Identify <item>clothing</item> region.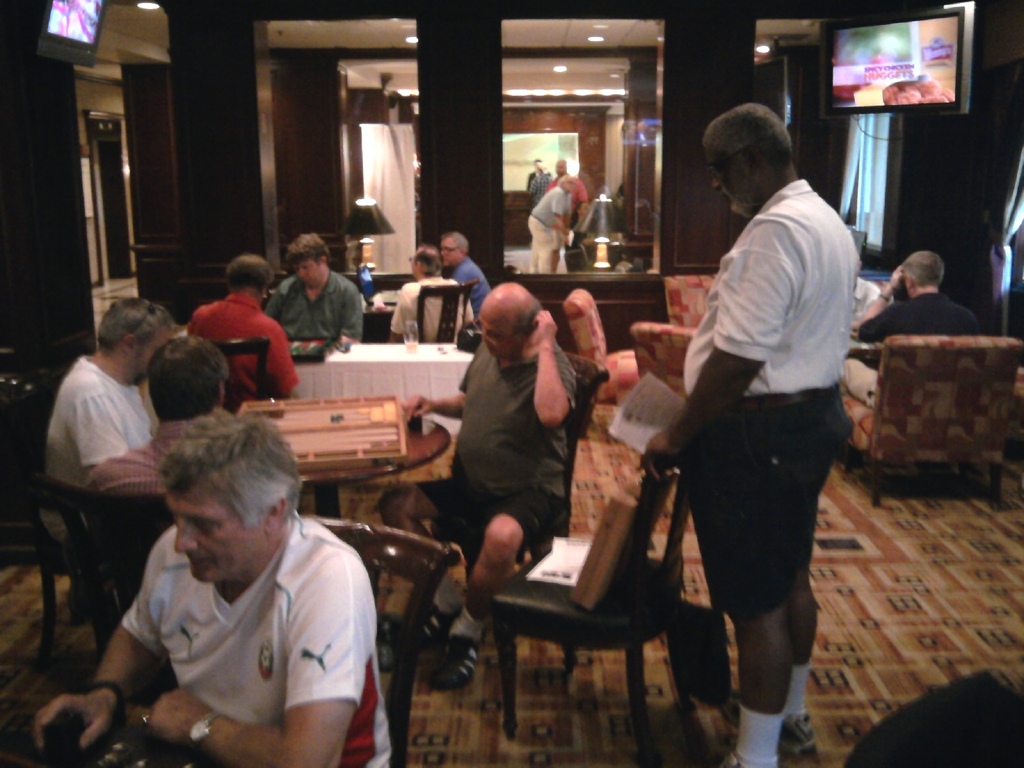
Region: 530/172/550/182.
